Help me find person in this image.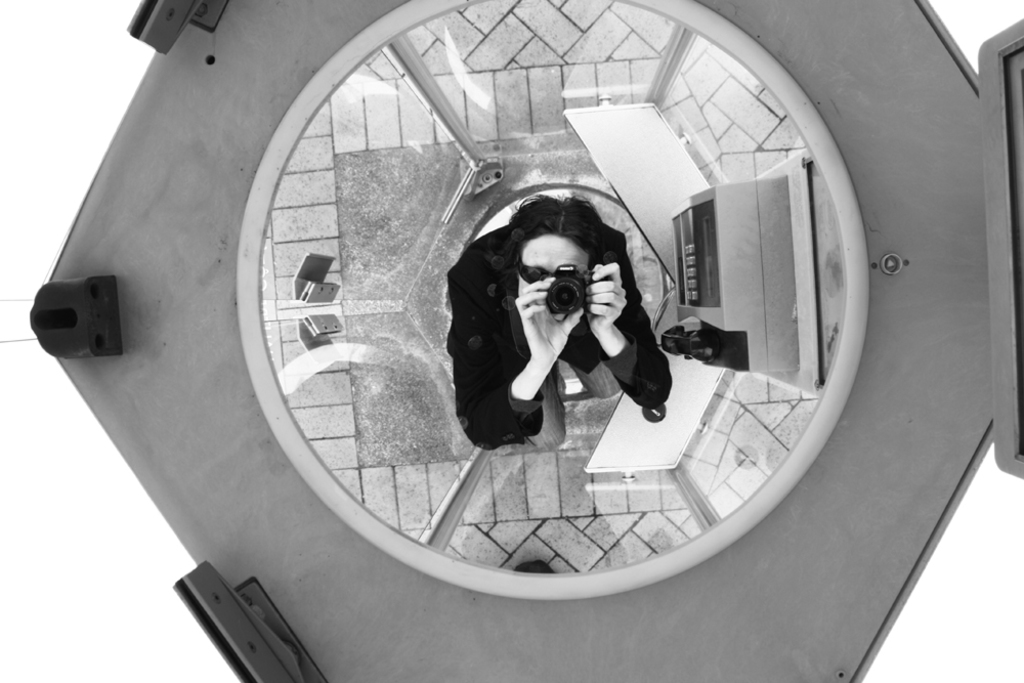
Found it: pyautogui.locateOnScreen(458, 193, 673, 451).
